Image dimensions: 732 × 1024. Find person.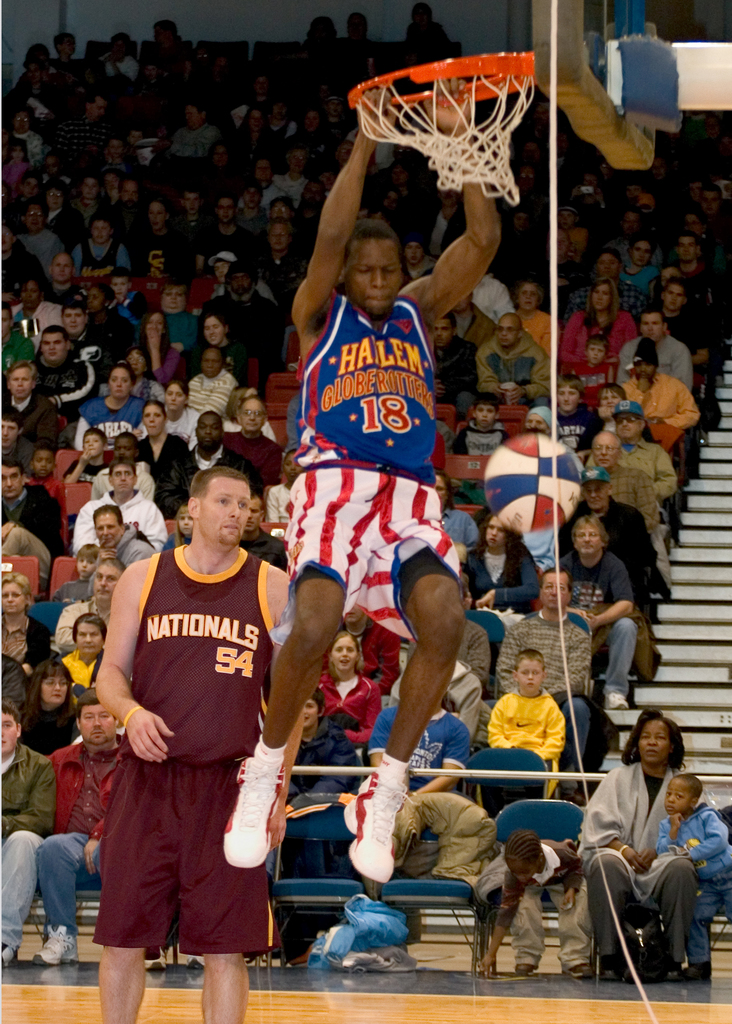
<bbox>315, 635, 382, 741</bbox>.
